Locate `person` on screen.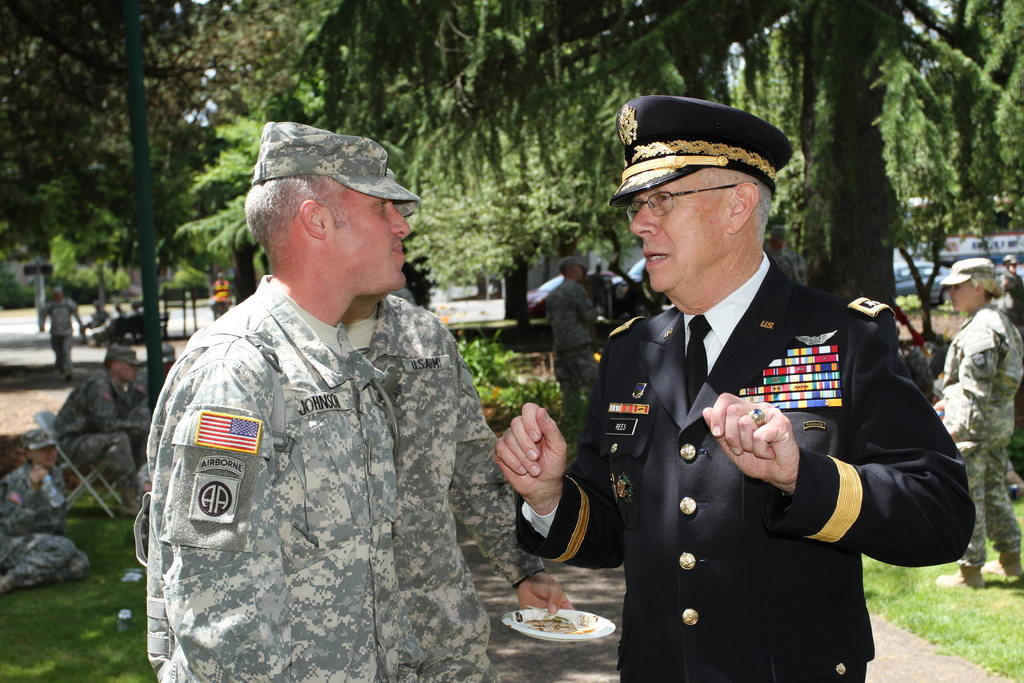
On screen at 36 285 84 385.
